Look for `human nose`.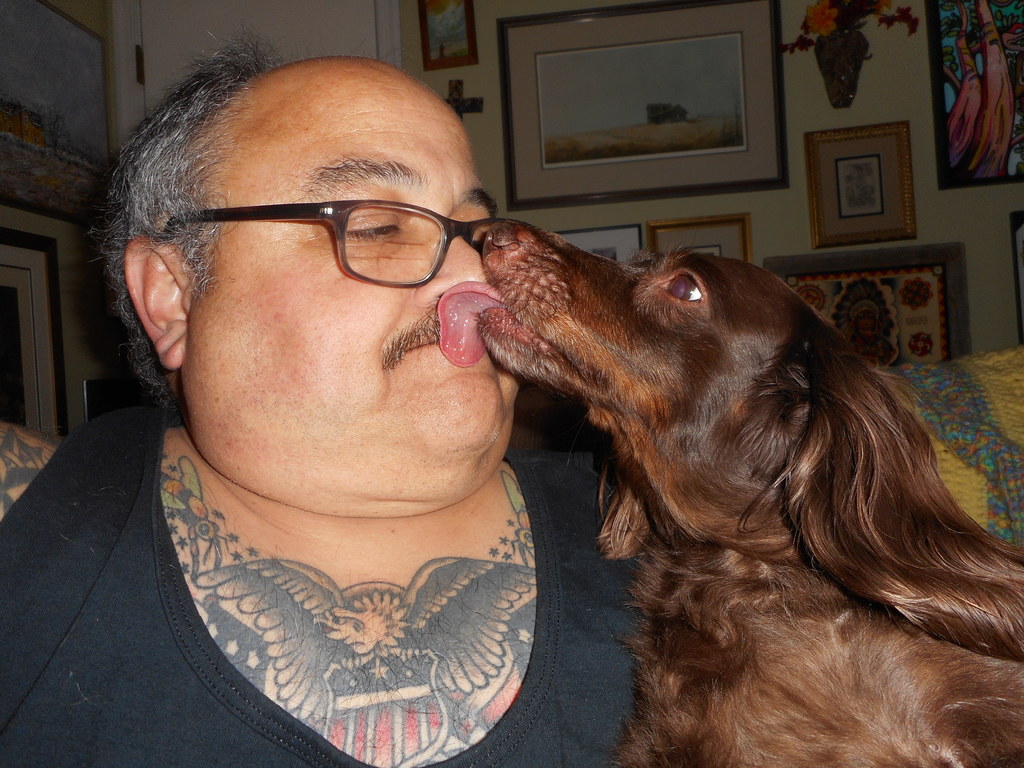
Found: detection(423, 235, 491, 295).
